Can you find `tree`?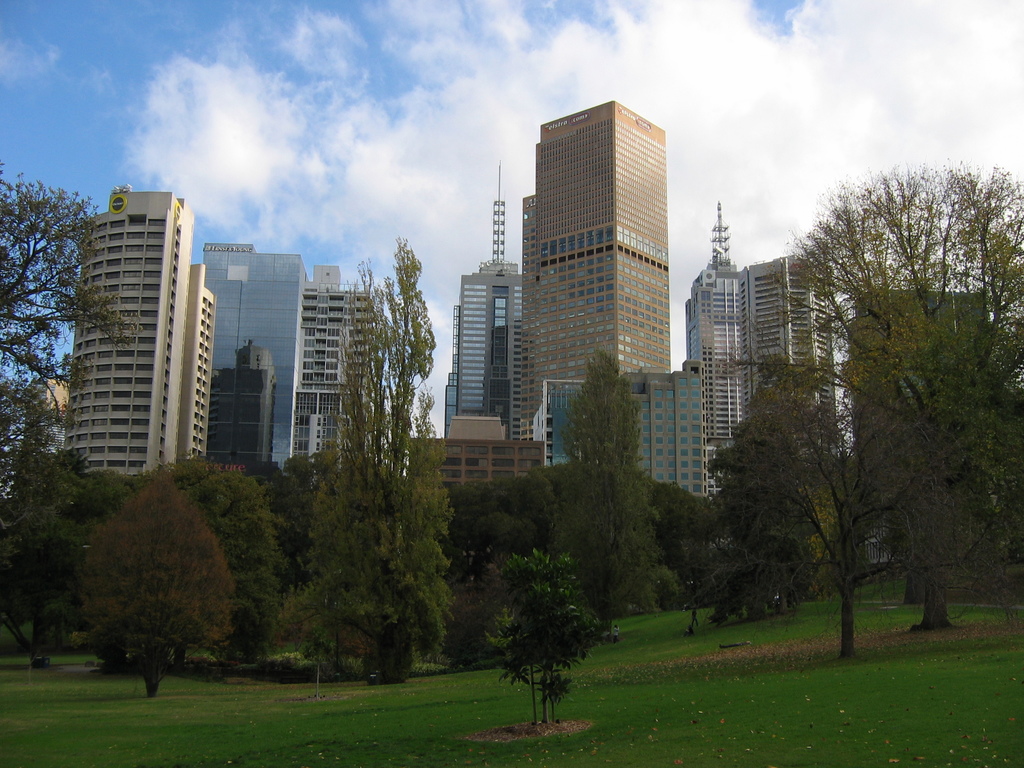
Yes, bounding box: locate(0, 448, 95, 662).
